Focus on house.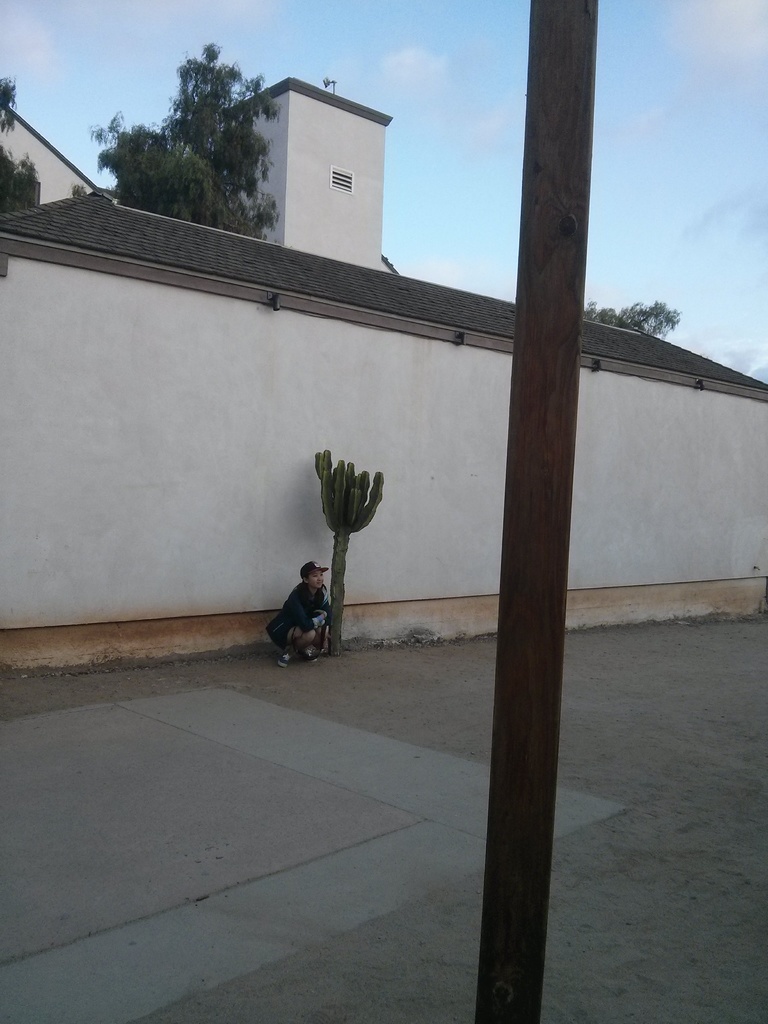
Focused at 0:79:767:659.
